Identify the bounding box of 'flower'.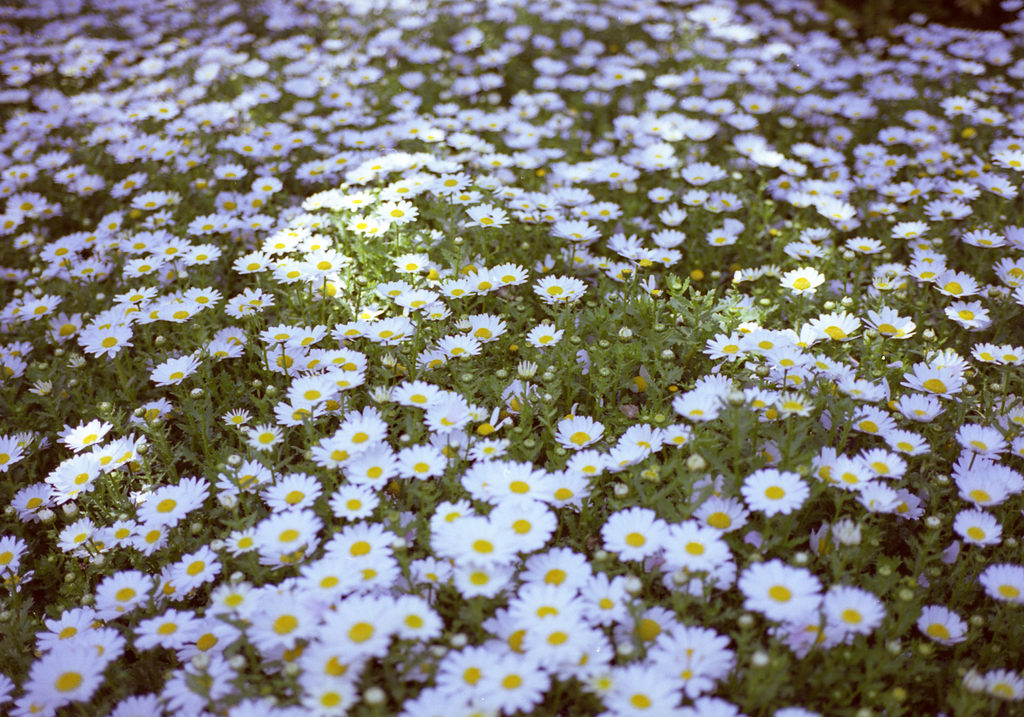
[left=302, top=322, right=328, bottom=341].
